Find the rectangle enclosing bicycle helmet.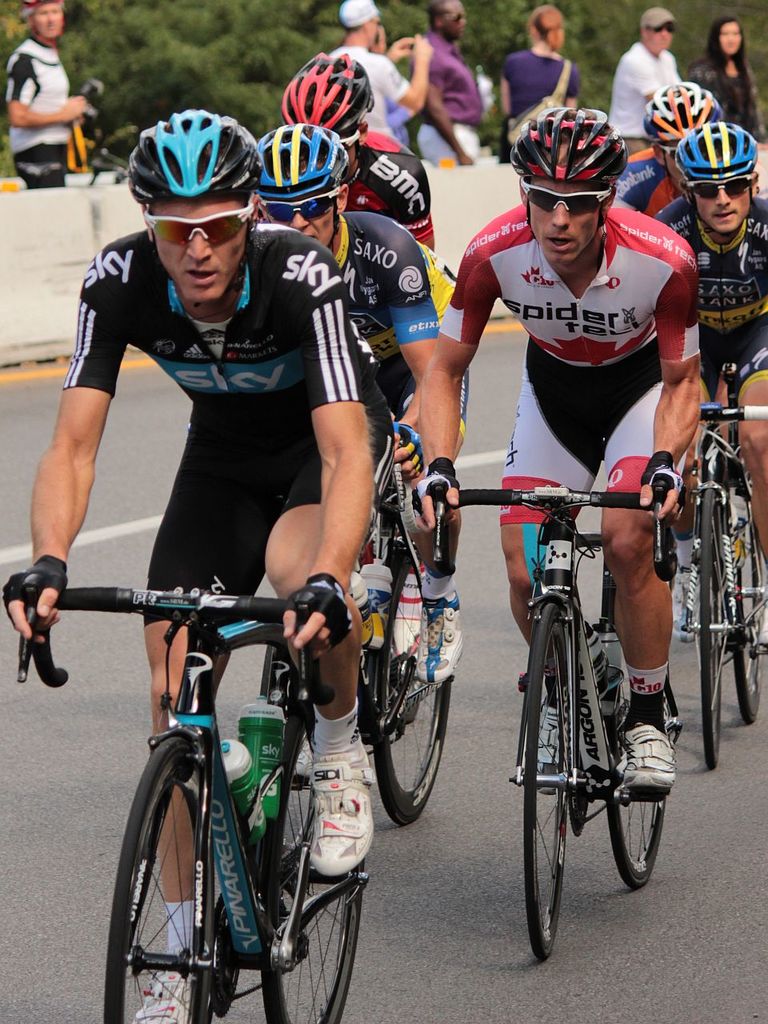
bbox=(126, 100, 260, 194).
